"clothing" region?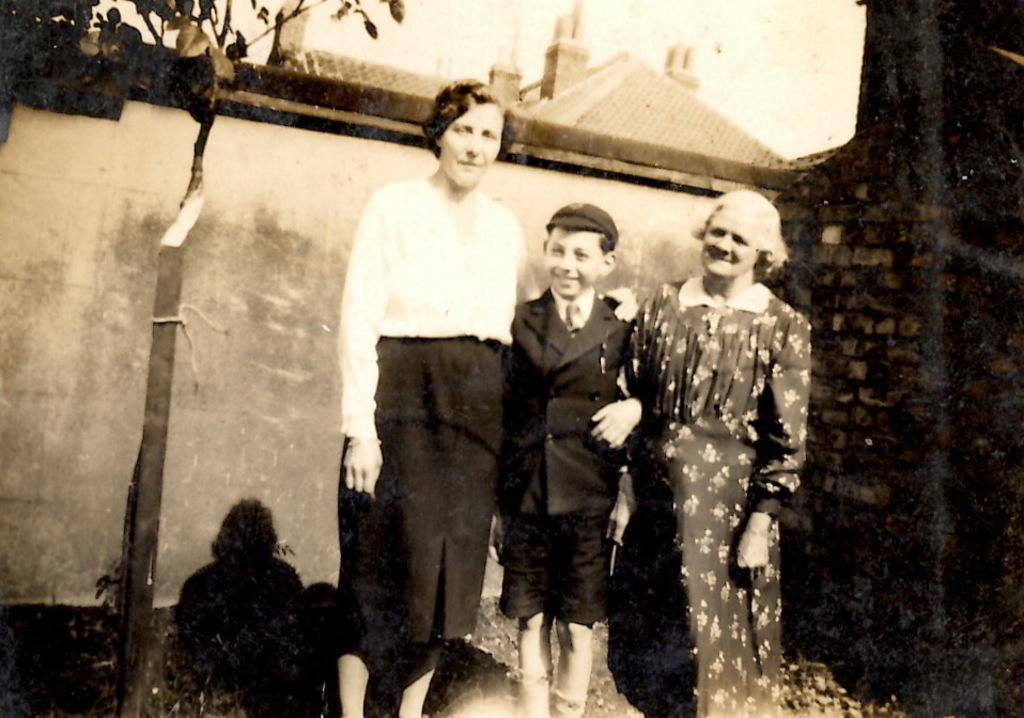
l=328, t=125, r=538, b=688
